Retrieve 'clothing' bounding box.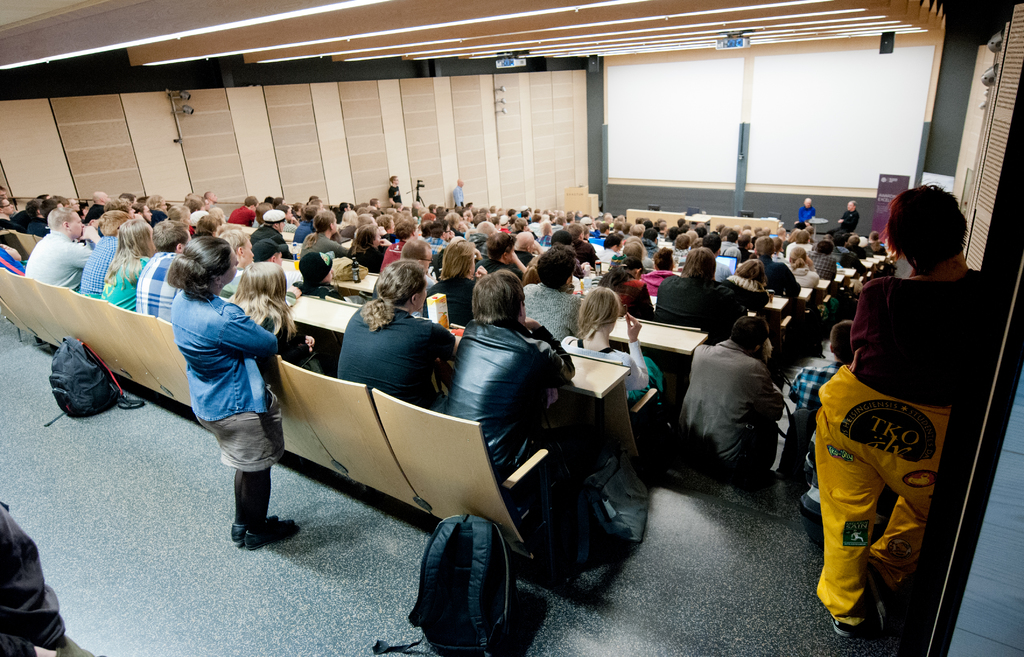
Bounding box: select_region(19, 229, 93, 297).
